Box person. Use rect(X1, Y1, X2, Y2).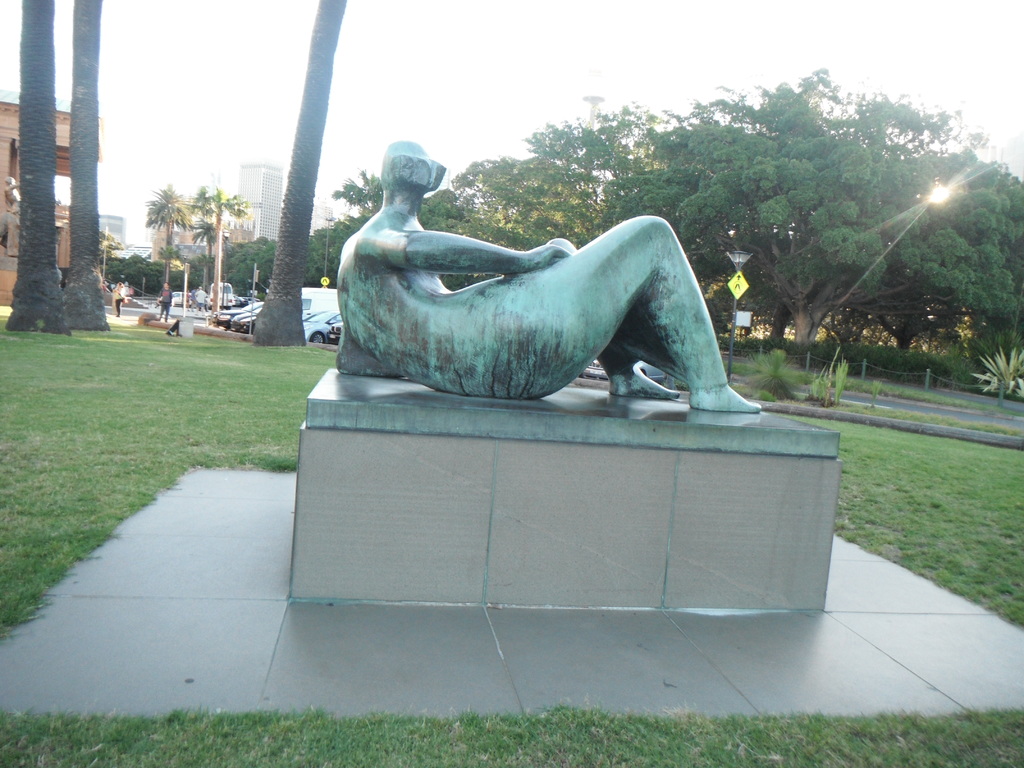
rect(336, 142, 755, 442).
